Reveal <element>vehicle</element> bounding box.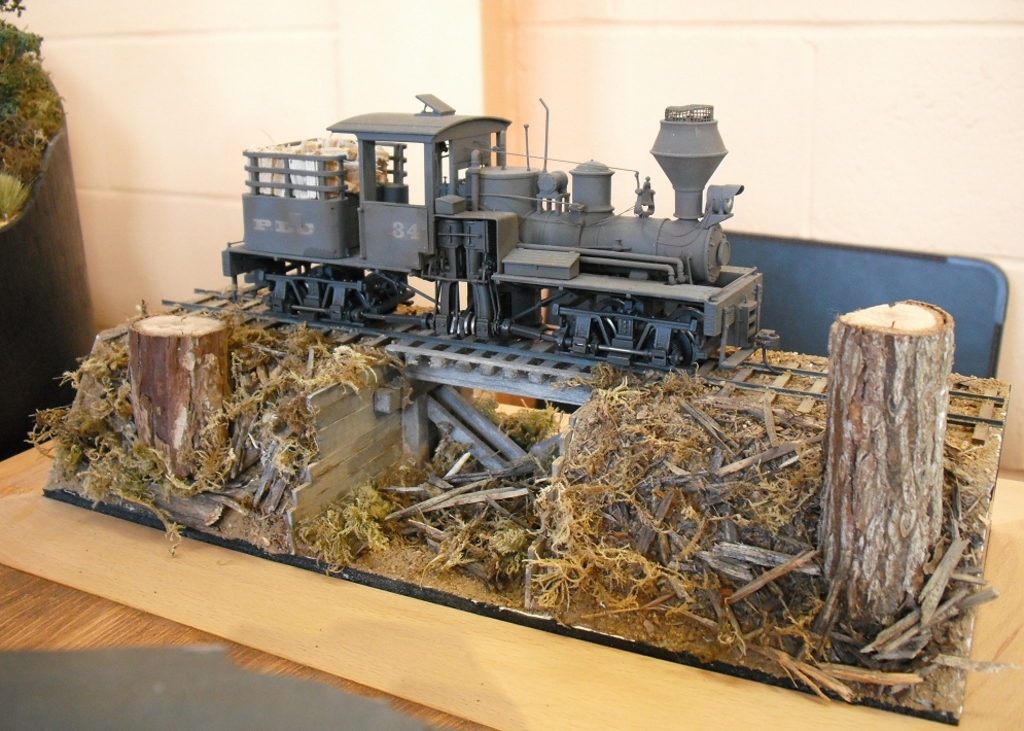
Revealed: BBox(205, 102, 800, 371).
